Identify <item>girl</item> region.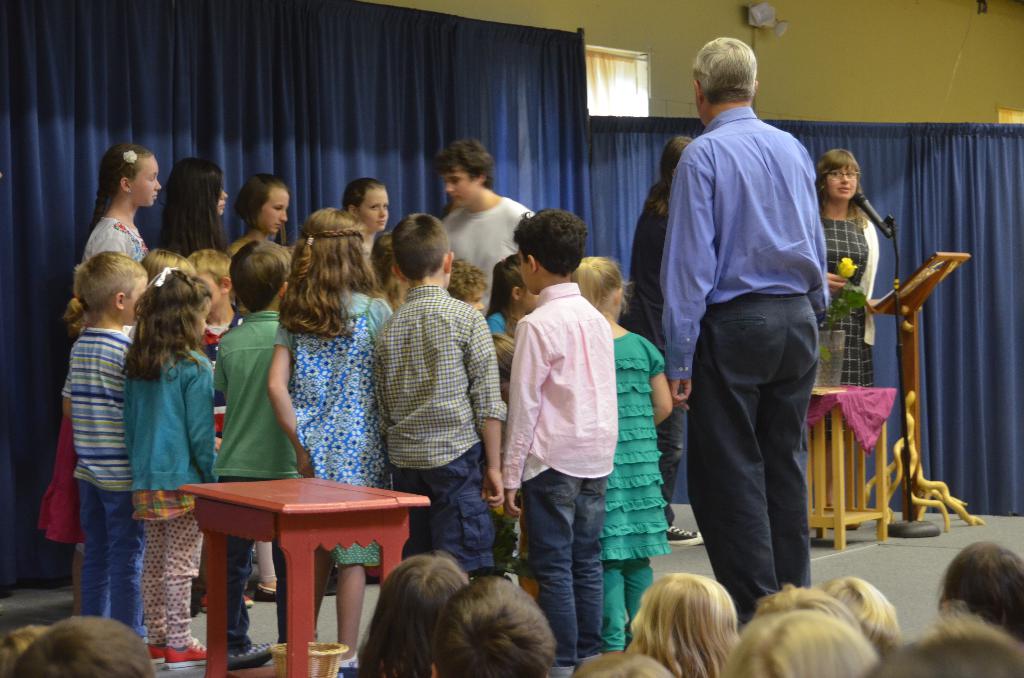
Region: region(152, 157, 228, 262).
